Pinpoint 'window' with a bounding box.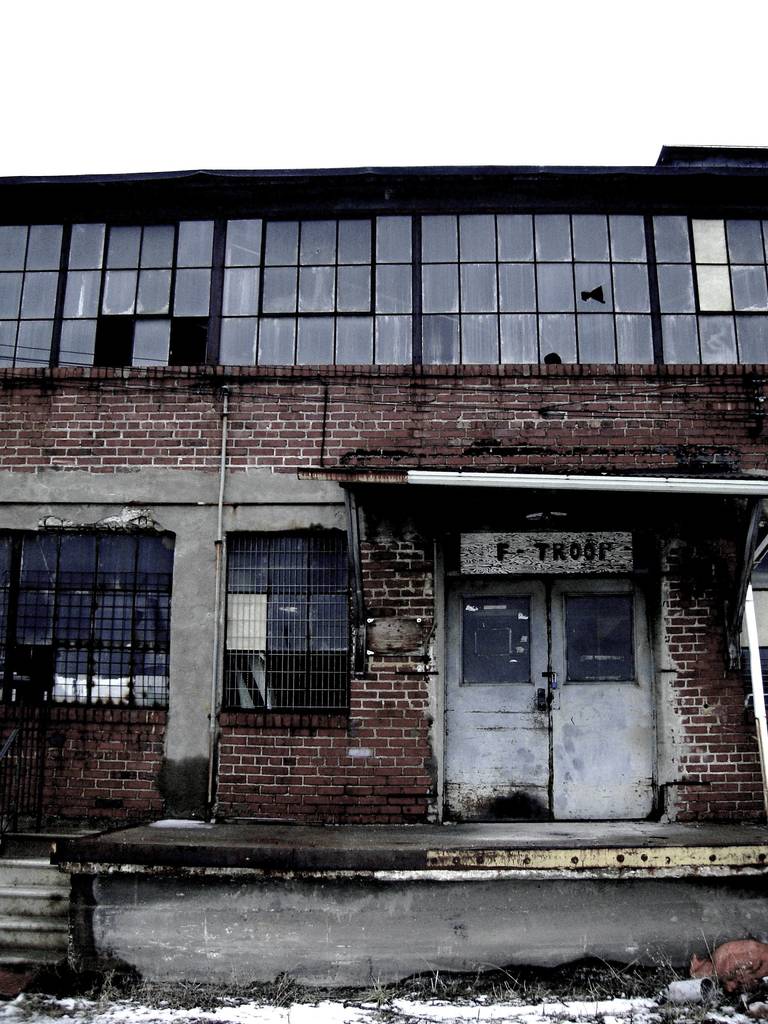
[x1=214, y1=500, x2=355, y2=710].
